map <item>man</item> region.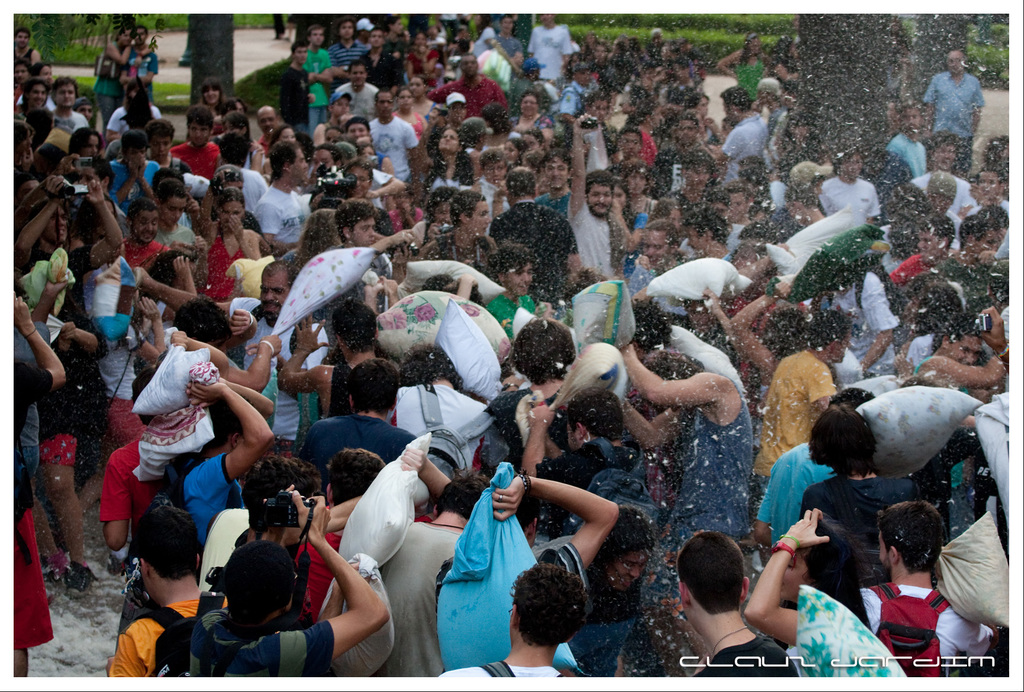
Mapped to pyautogui.locateOnScreen(12, 58, 30, 85).
